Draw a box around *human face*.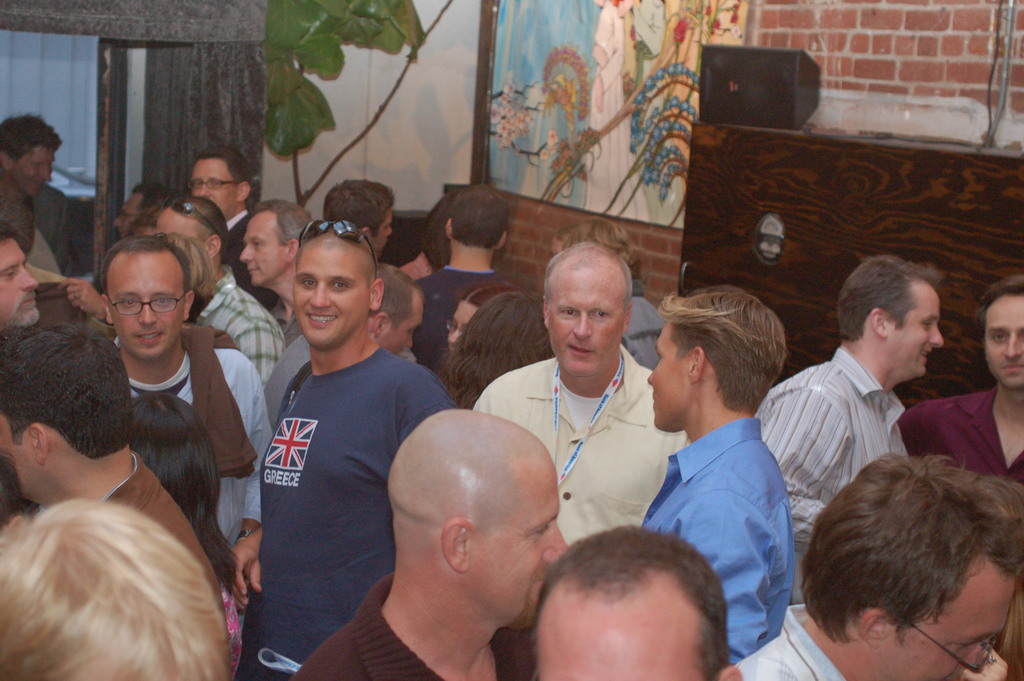
536 609 702 680.
